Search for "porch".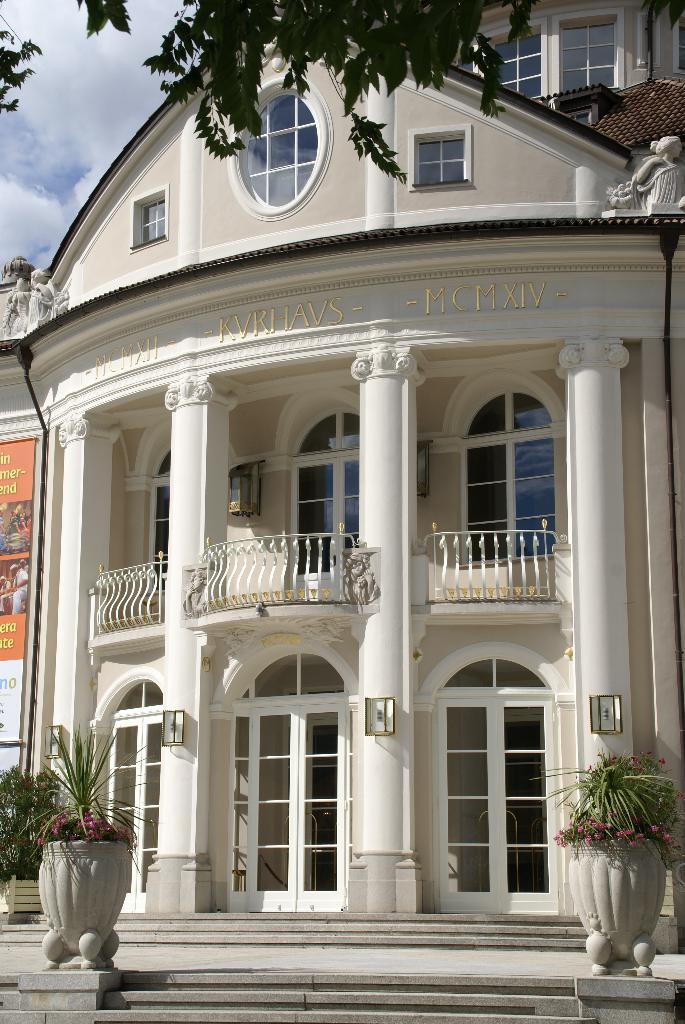
Found at region(116, 906, 560, 951).
